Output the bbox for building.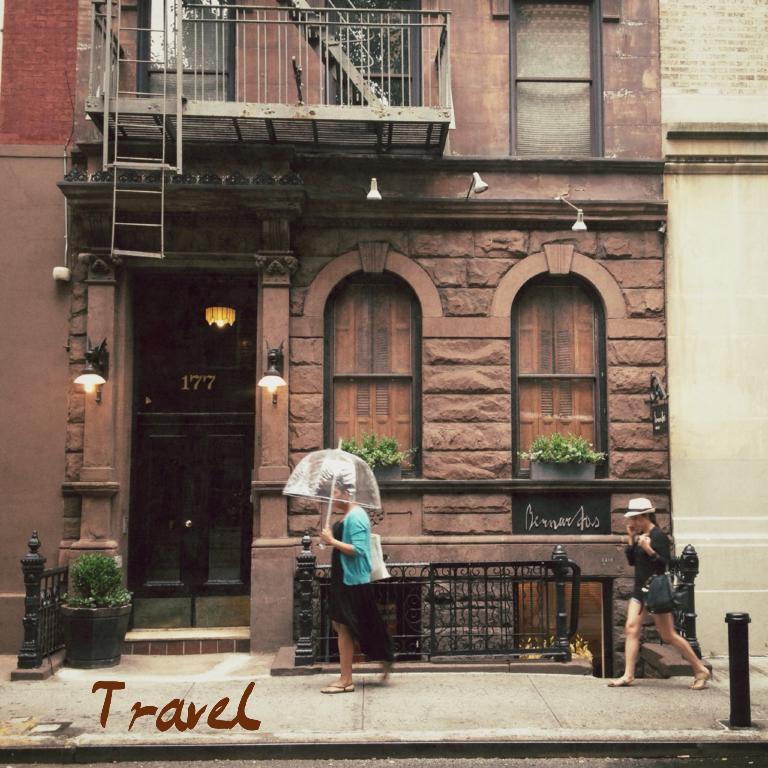
(658,1,767,656).
